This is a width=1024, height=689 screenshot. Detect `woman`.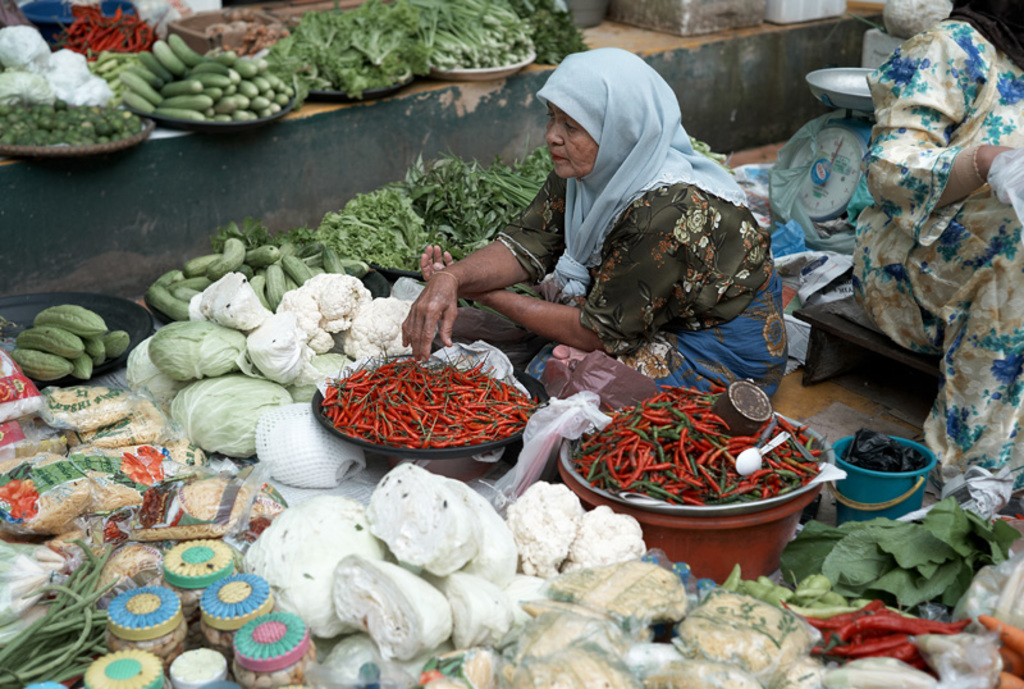
box=[399, 45, 768, 410].
